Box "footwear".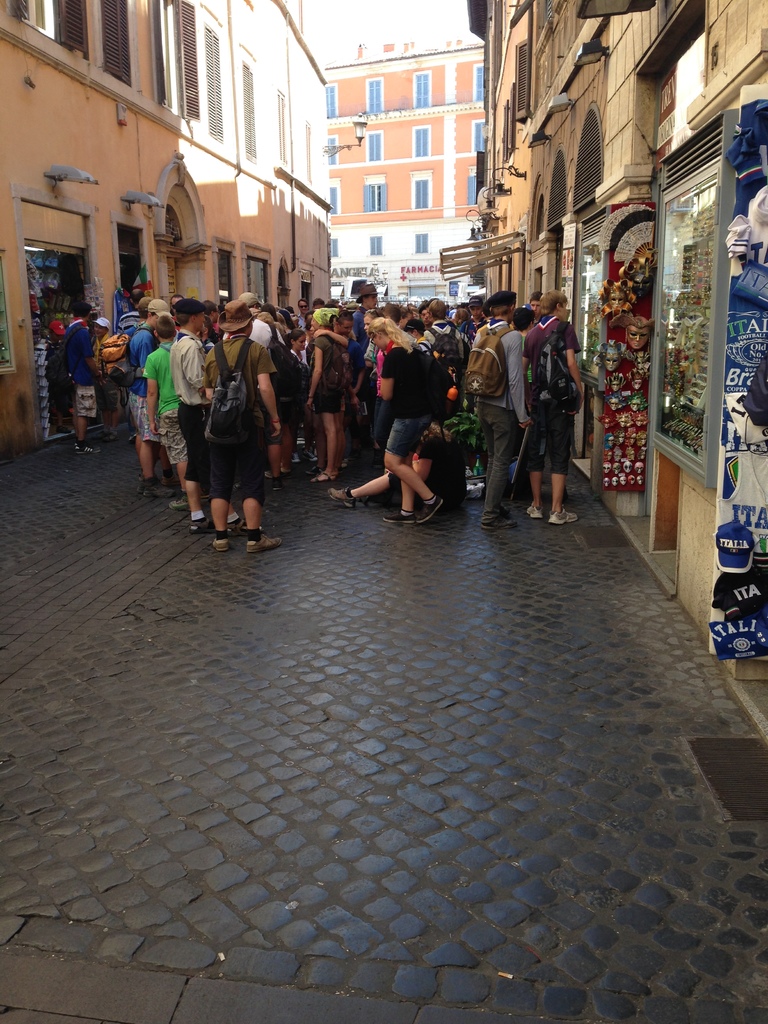
[x1=383, y1=508, x2=422, y2=520].
